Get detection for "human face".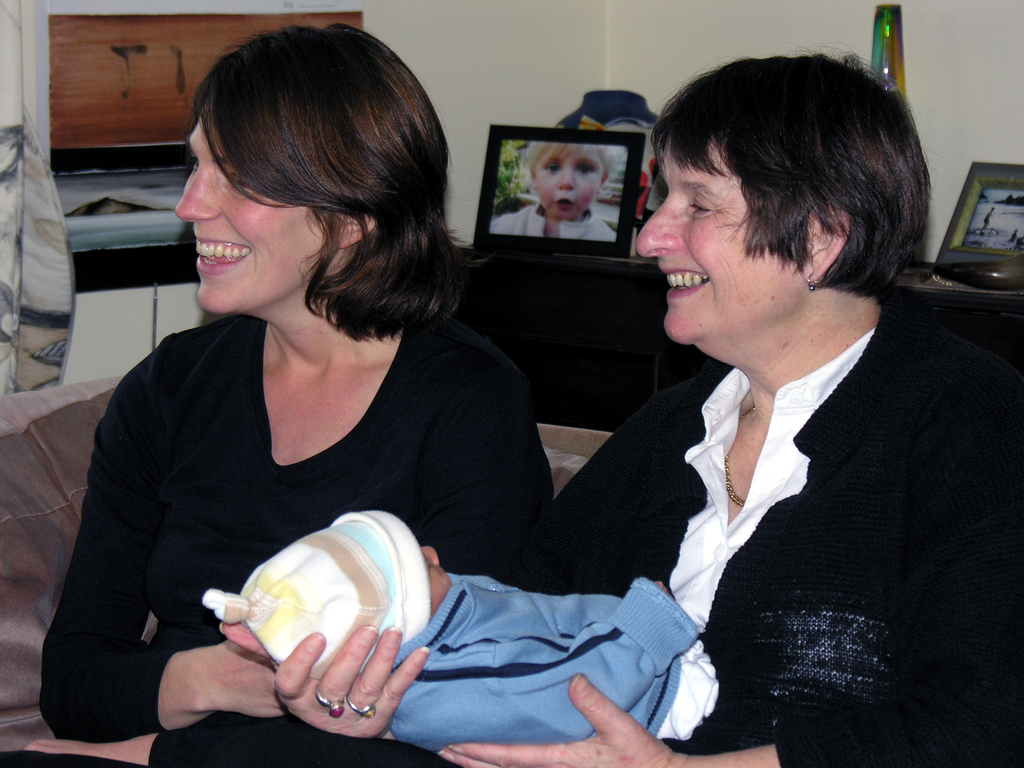
Detection: rect(628, 140, 810, 343).
